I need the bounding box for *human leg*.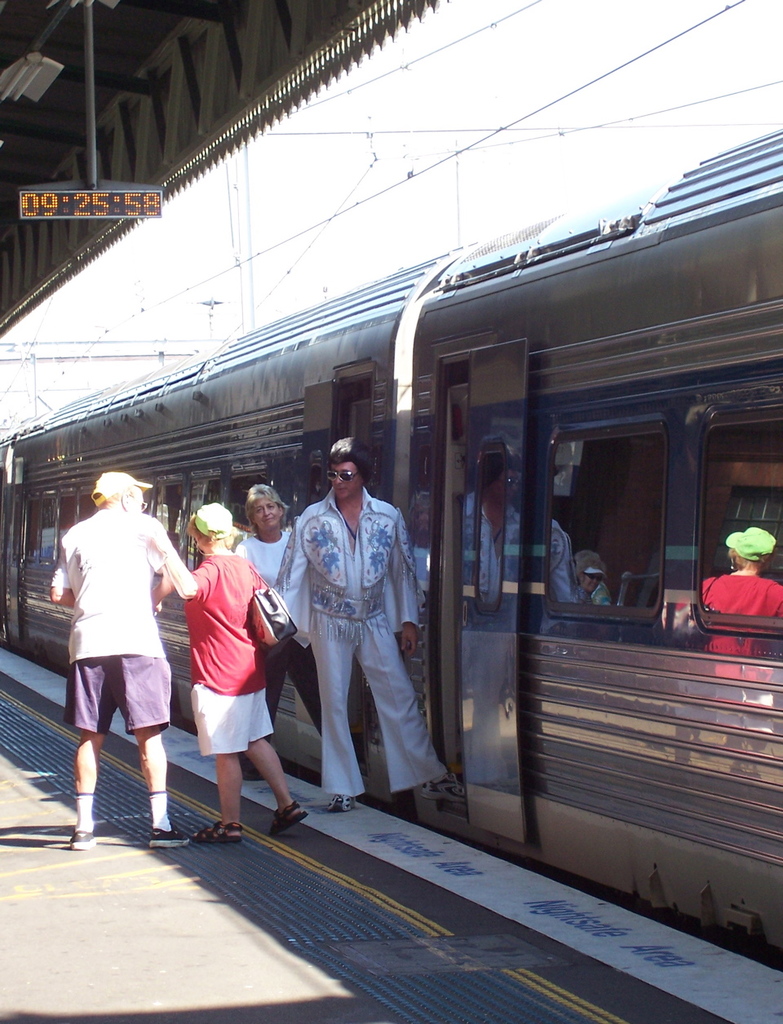
Here it is: [x1=246, y1=676, x2=307, y2=836].
